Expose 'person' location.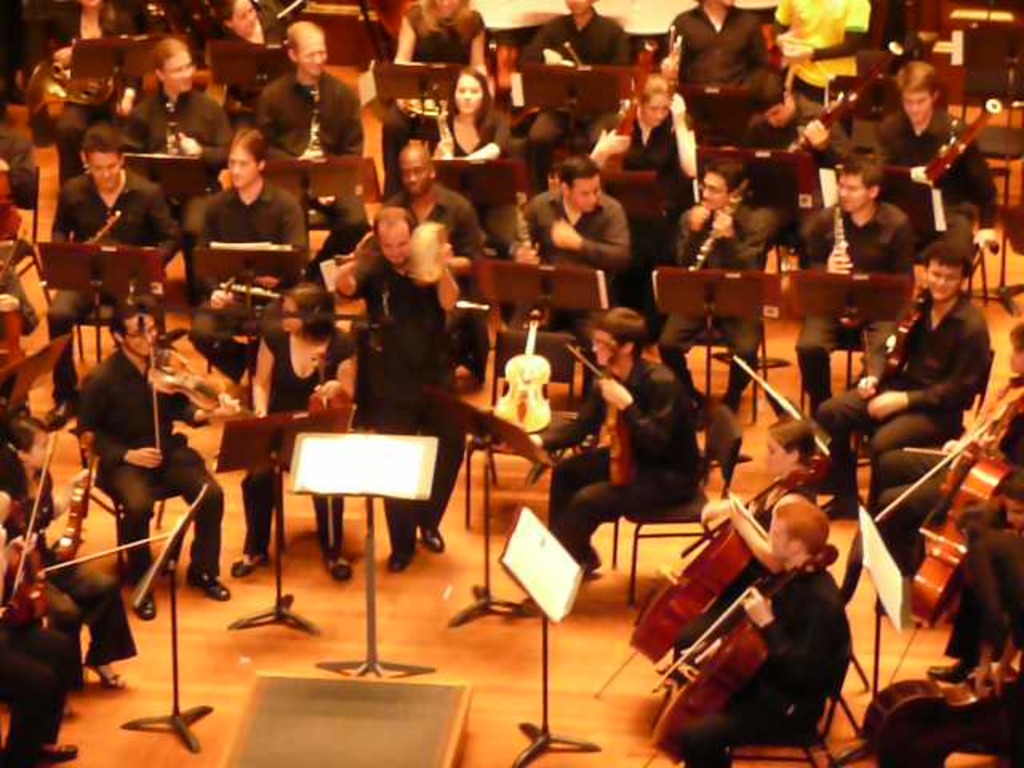
Exposed at [left=762, top=0, right=880, bottom=104].
